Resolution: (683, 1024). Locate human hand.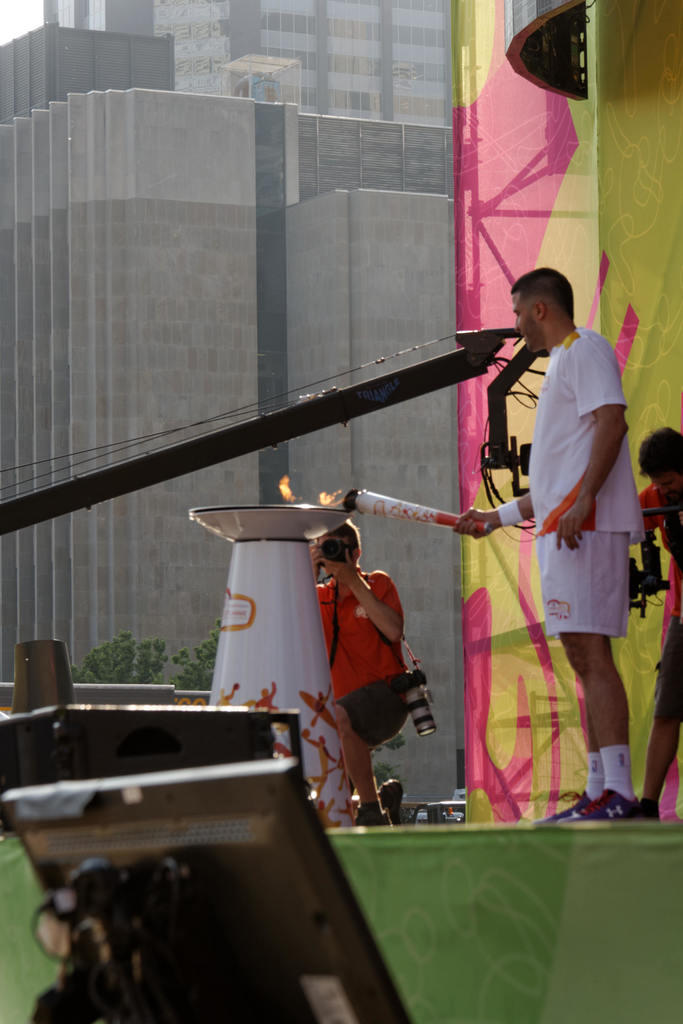
{"left": 557, "top": 500, "right": 589, "bottom": 551}.
